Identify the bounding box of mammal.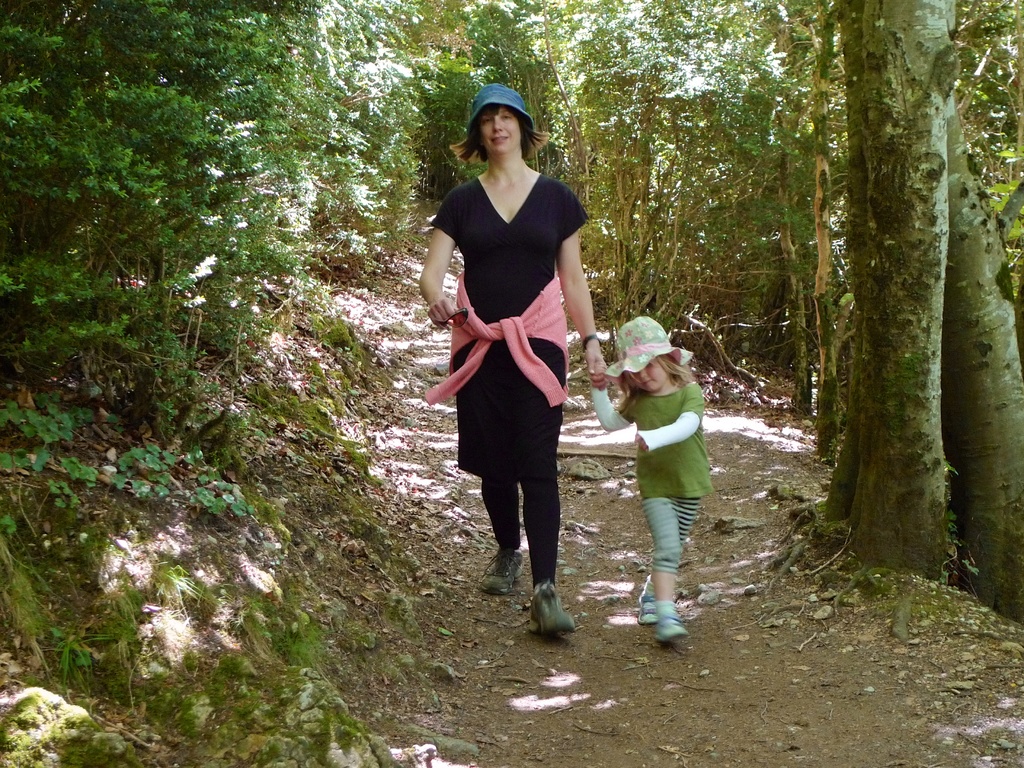
(419, 143, 607, 586).
